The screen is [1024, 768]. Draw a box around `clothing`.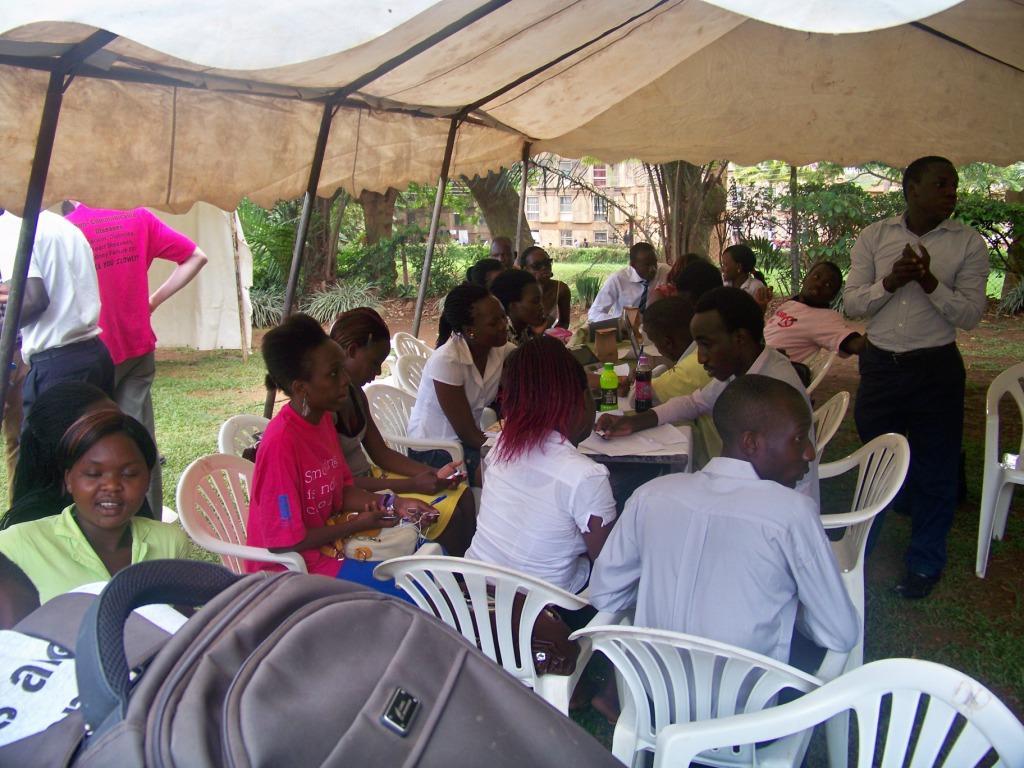
{"x1": 767, "y1": 291, "x2": 843, "y2": 364}.
